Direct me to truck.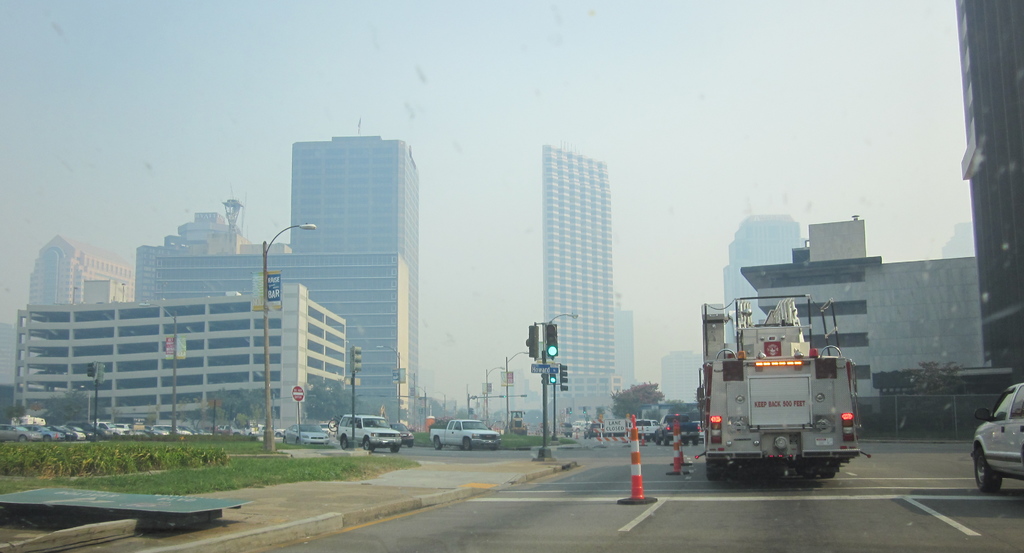
Direction: (left=655, top=414, right=699, bottom=446).
